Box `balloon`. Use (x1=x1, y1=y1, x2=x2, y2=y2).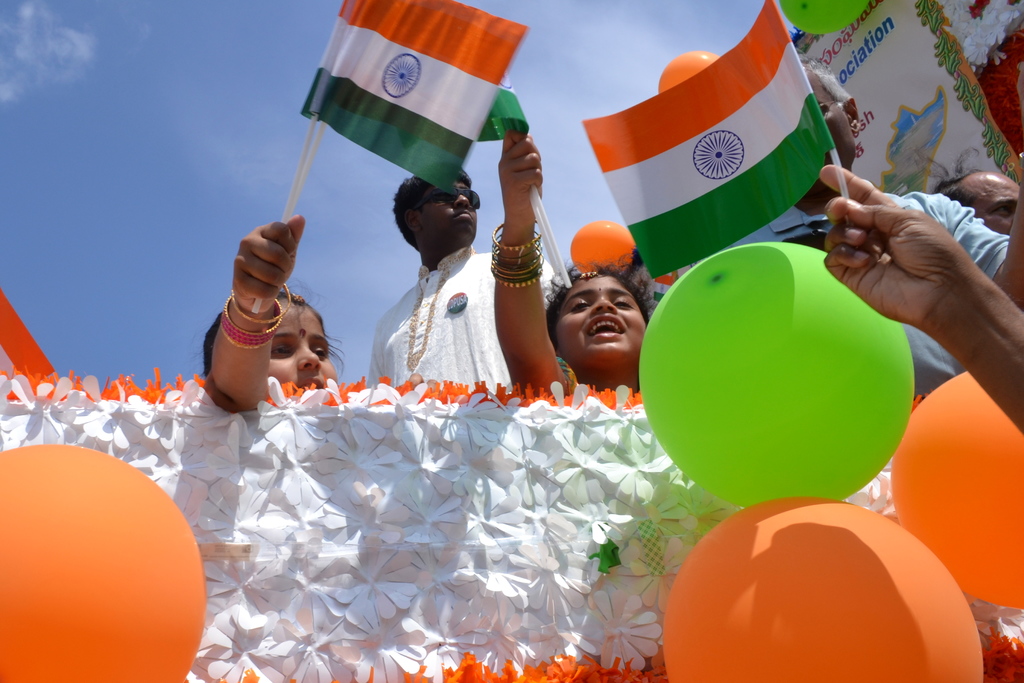
(x1=571, y1=220, x2=641, y2=268).
